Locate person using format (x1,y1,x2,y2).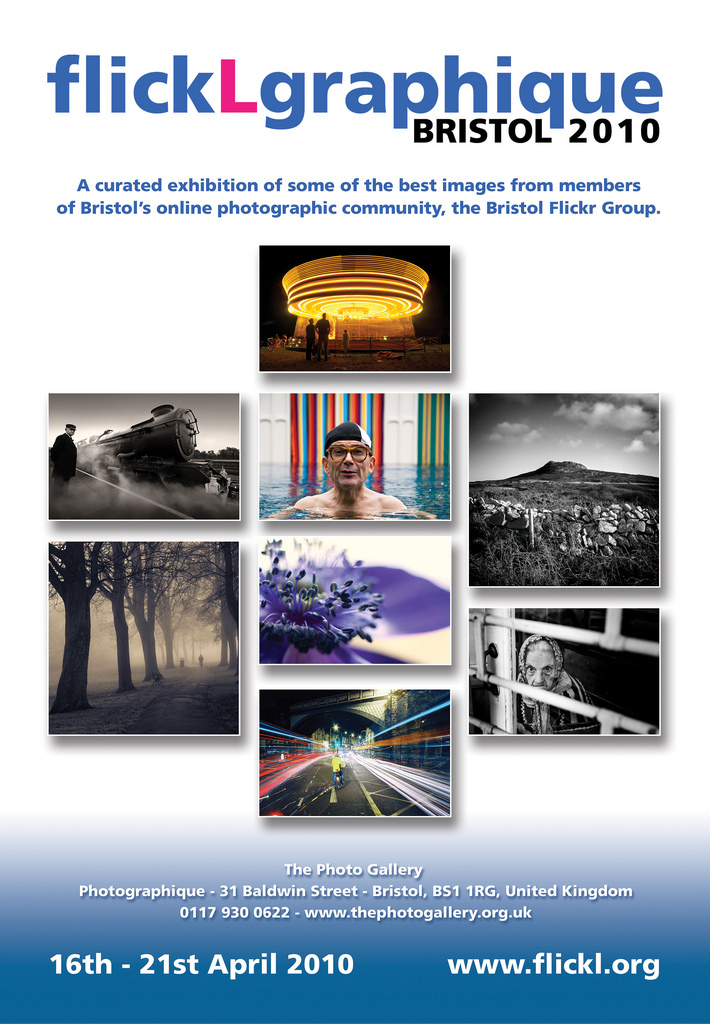
(286,409,406,519).
